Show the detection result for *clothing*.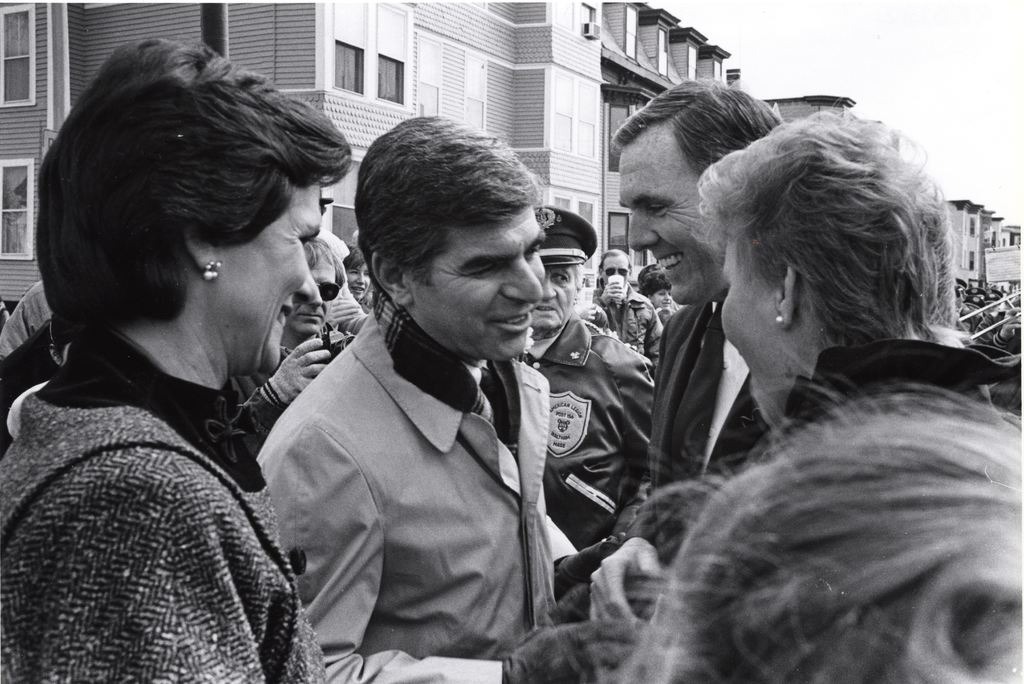
box(589, 291, 660, 356).
